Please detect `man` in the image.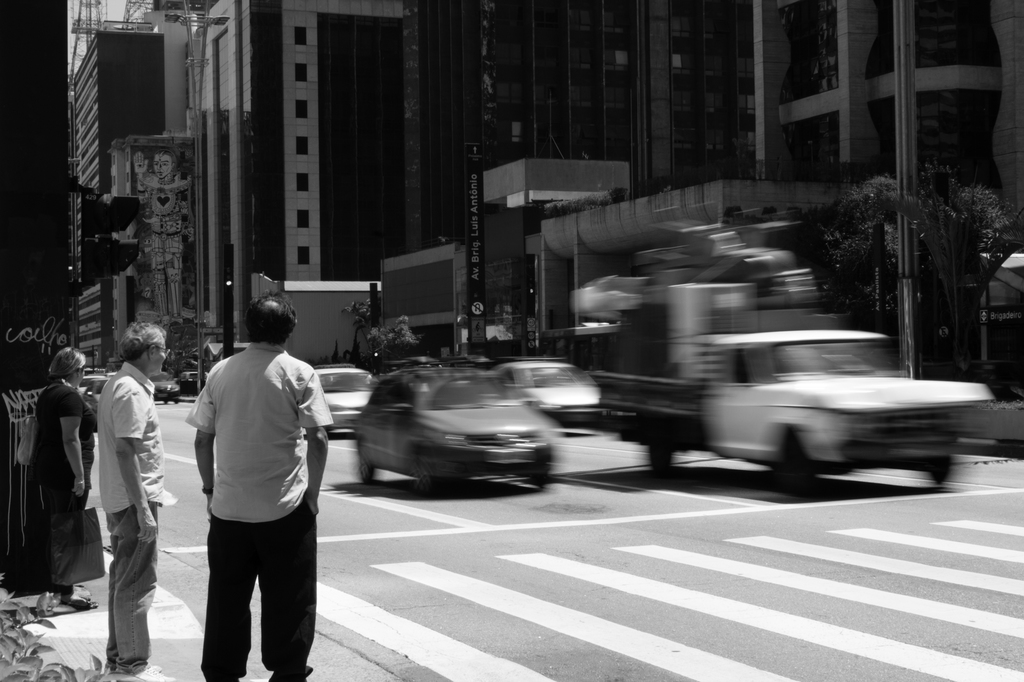
<region>95, 325, 175, 681</region>.
